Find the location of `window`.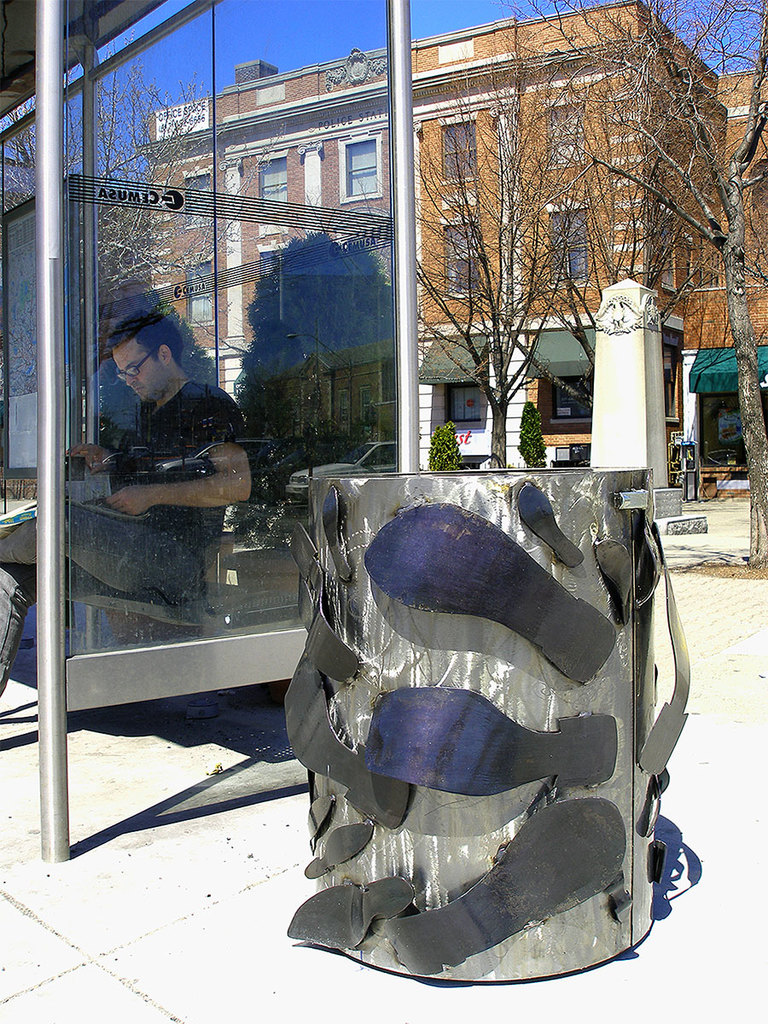
Location: [253,147,288,224].
